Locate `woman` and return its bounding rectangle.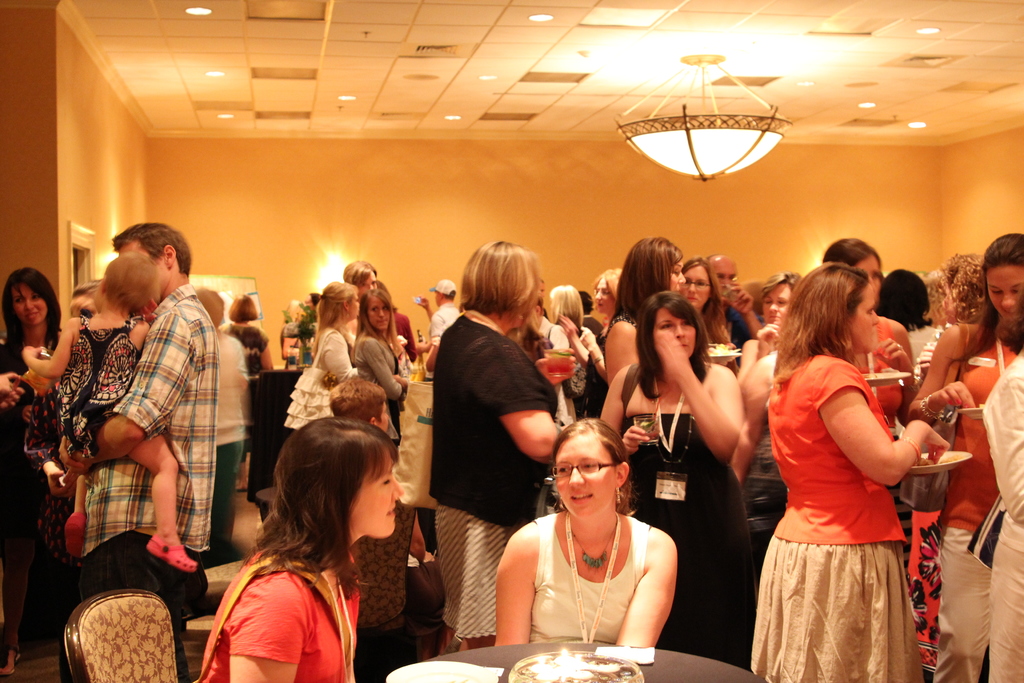
<bbox>588, 255, 634, 402</bbox>.
